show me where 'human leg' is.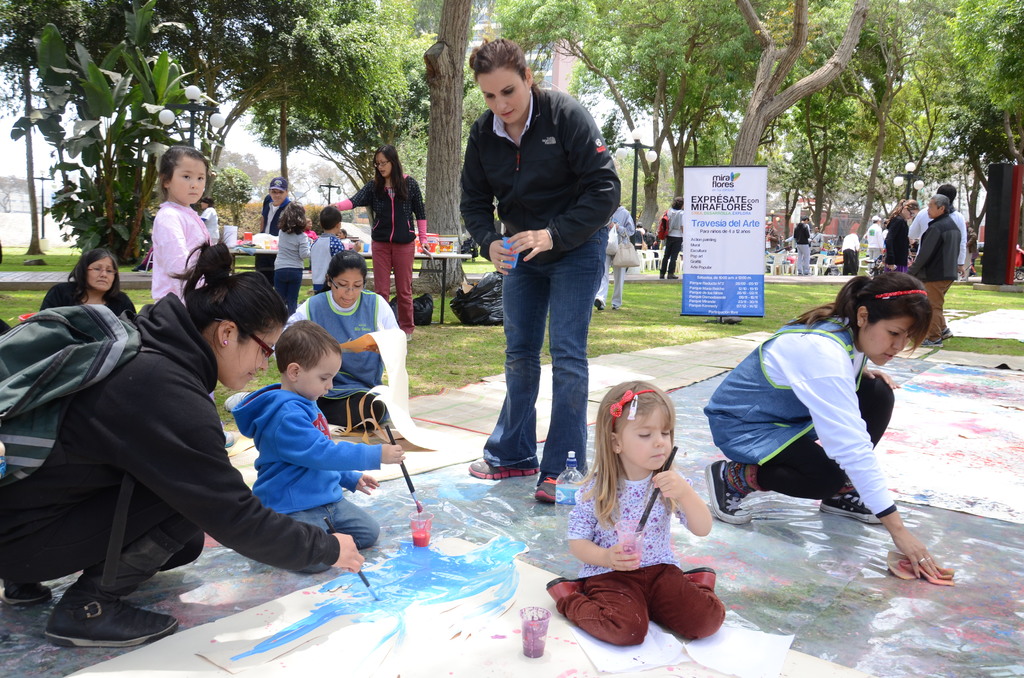
'human leg' is at left=616, top=267, right=630, bottom=307.
